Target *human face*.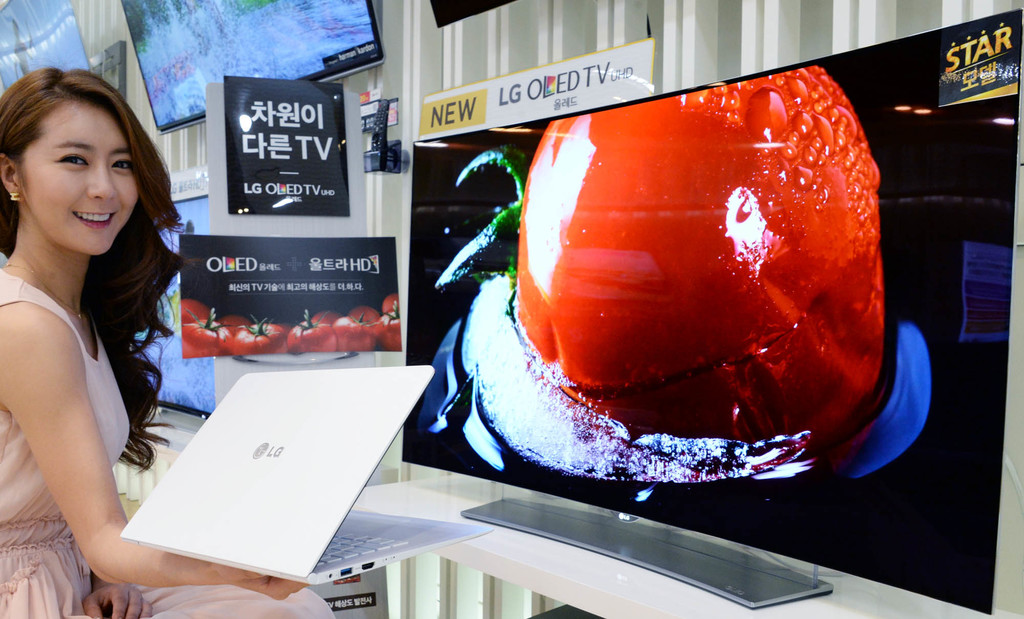
Target region: region(16, 101, 134, 253).
